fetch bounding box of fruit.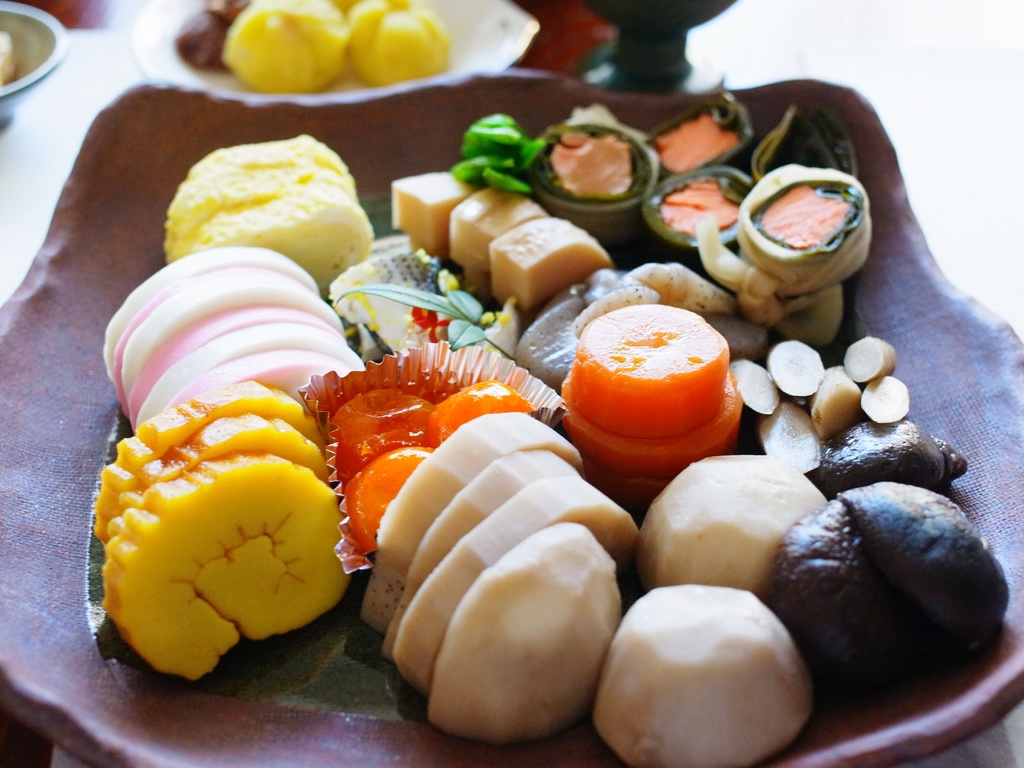
Bbox: {"x1": 214, "y1": 3, "x2": 351, "y2": 72}.
